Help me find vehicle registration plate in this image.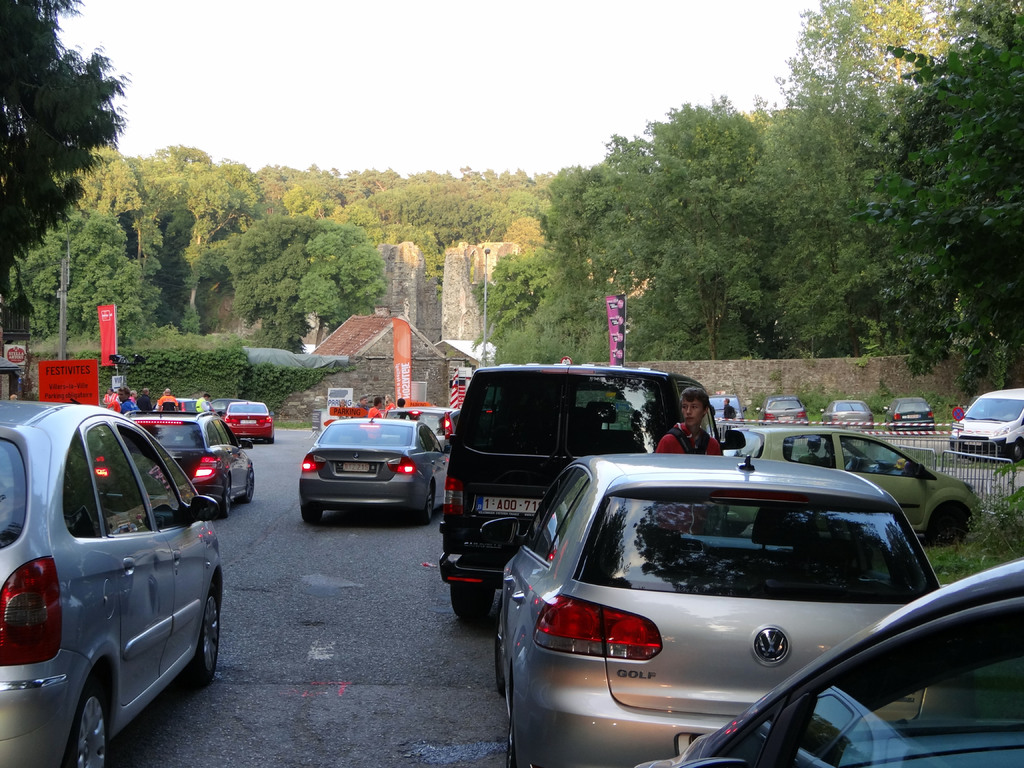
Found it: locate(774, 413, 794, 420).
